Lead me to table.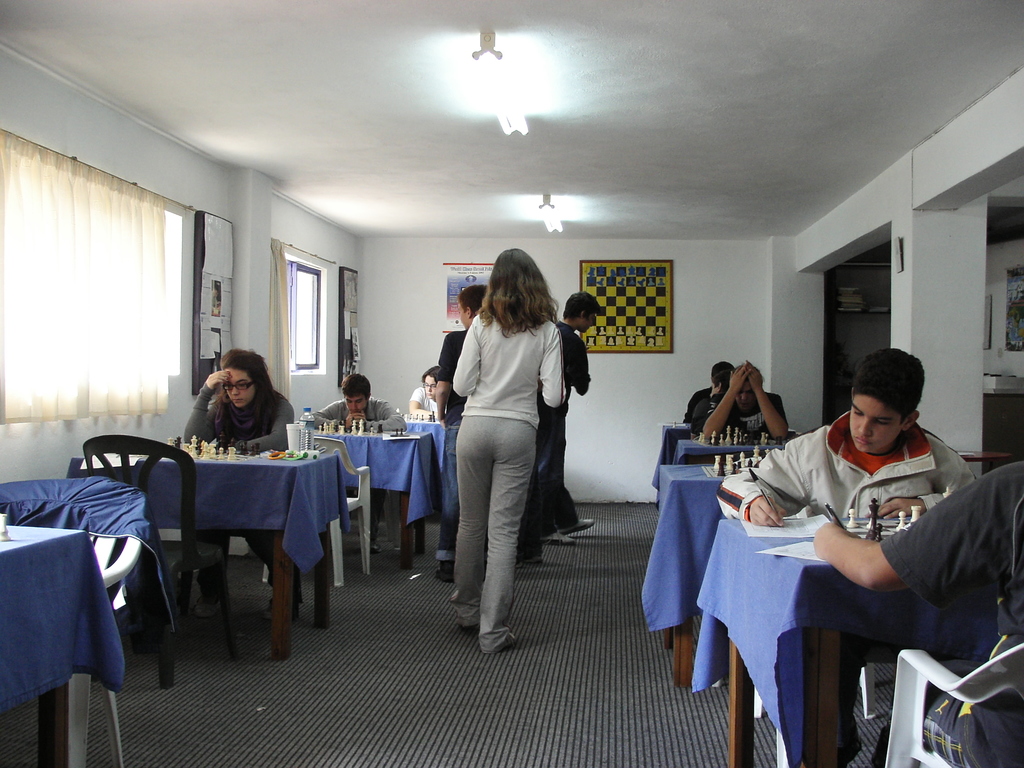
Lead to 0 516 132 767.
